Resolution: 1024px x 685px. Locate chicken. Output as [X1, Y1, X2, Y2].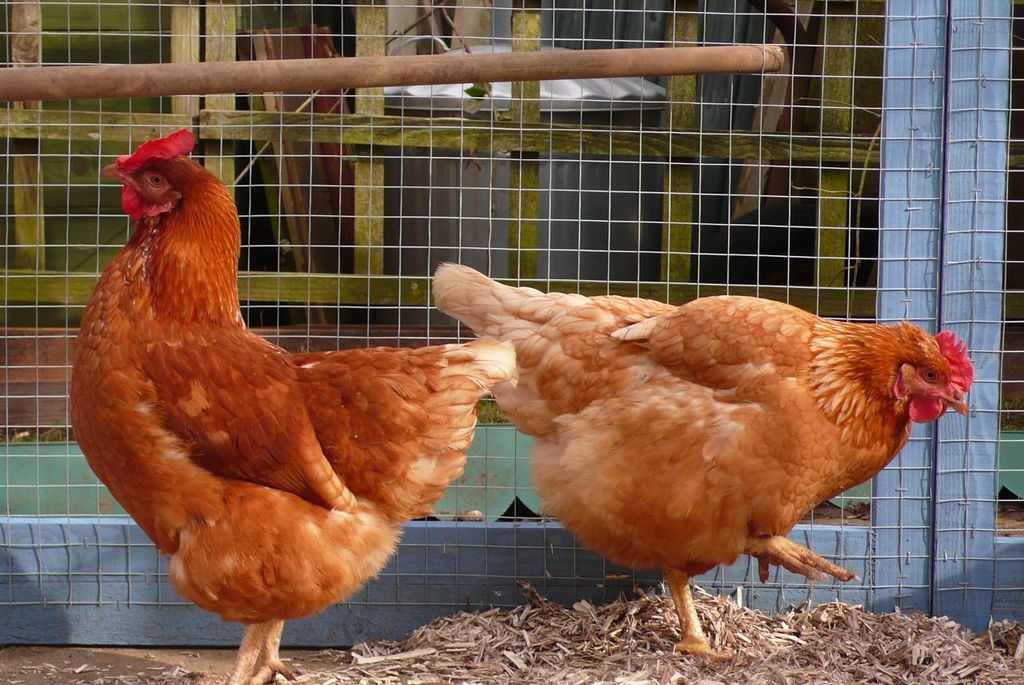
[424, 257, 988, 661].
